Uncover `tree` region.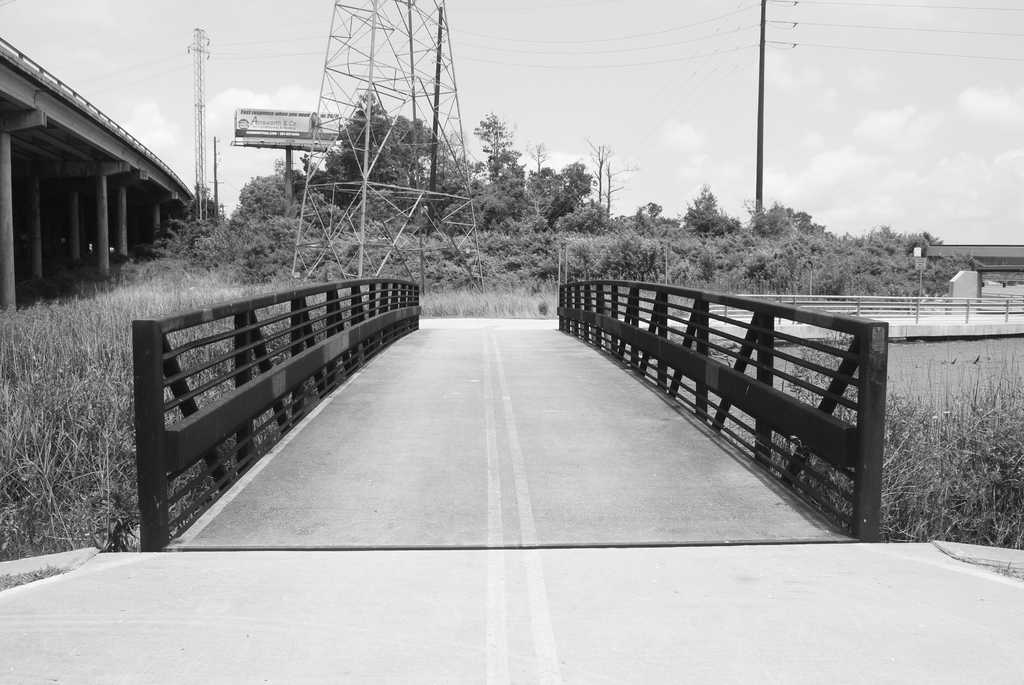
Uncovered: (left=553, top=196, right=608, bottom=226).
